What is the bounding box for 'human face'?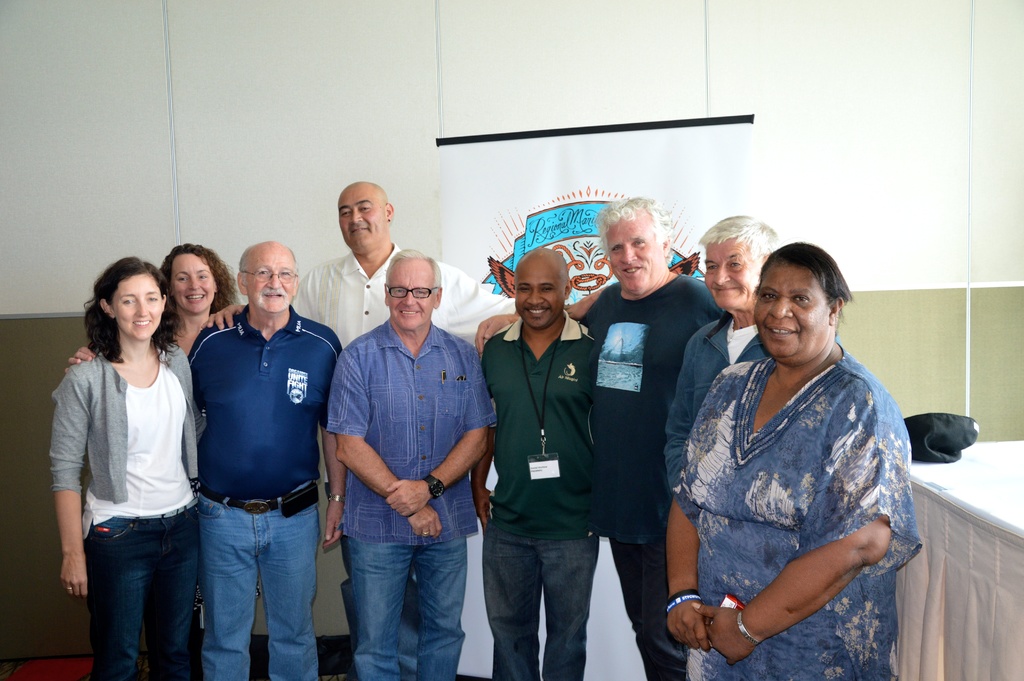
pyautogui.locateOnScreen(241, 243, 294, 313).
